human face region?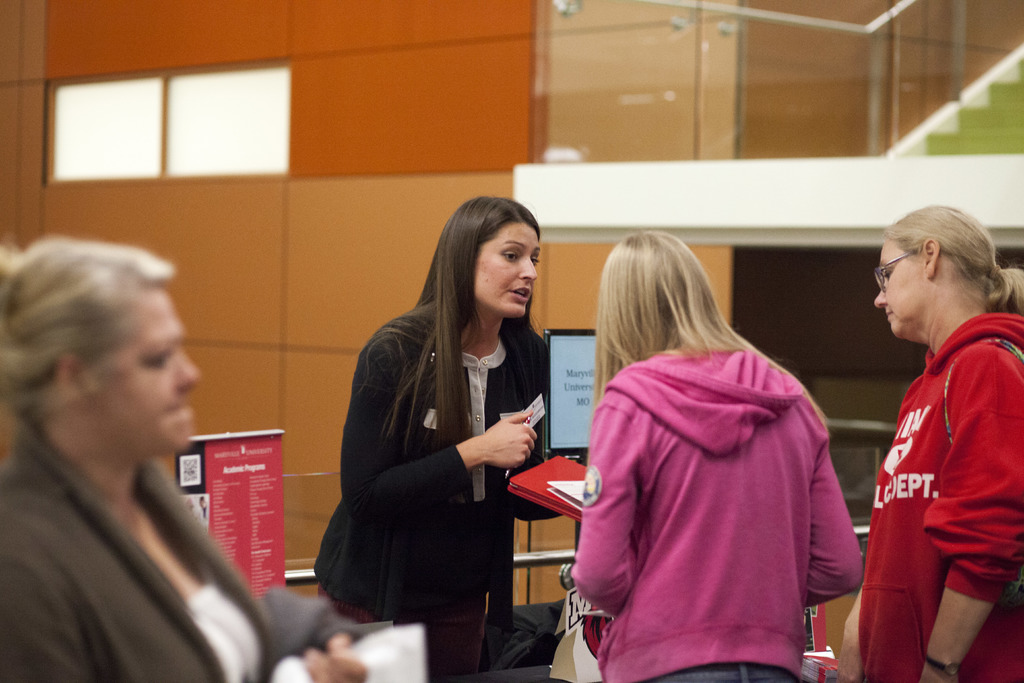
{"x1": 872, "y1": 237, "x2": 926, "y2": 340}
